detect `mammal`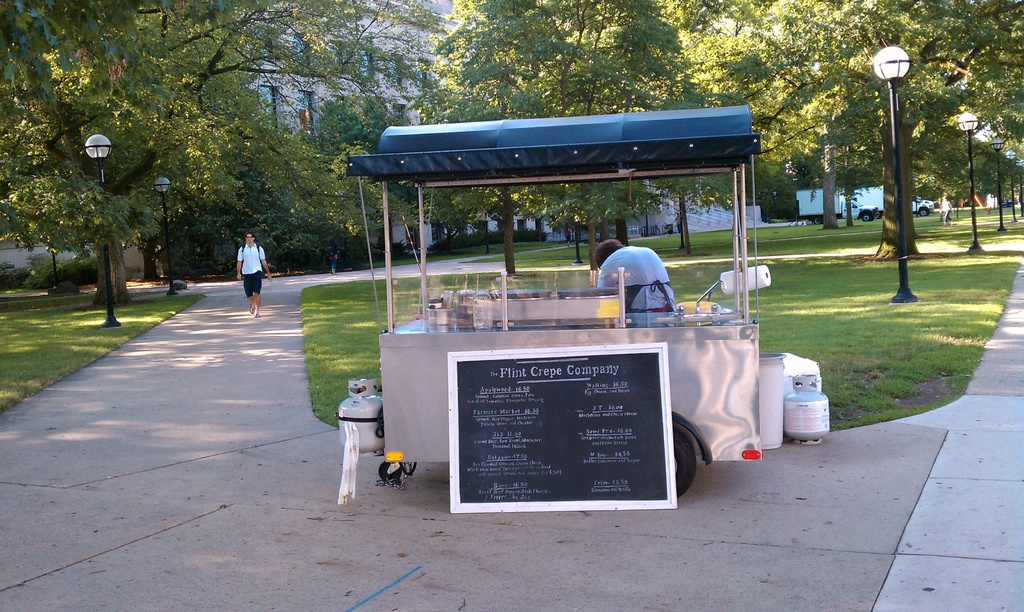
crop(240, 235, 268, 315)
